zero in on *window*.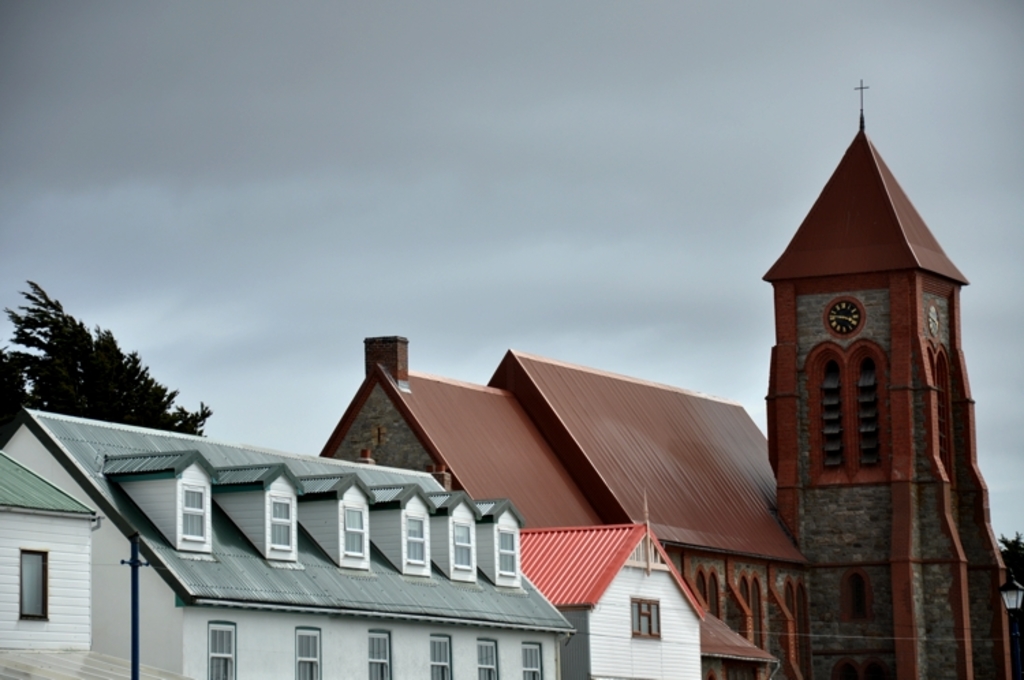
Zeroed in: pyautogui.locateOnScreen(477, 642, 498, 679).
